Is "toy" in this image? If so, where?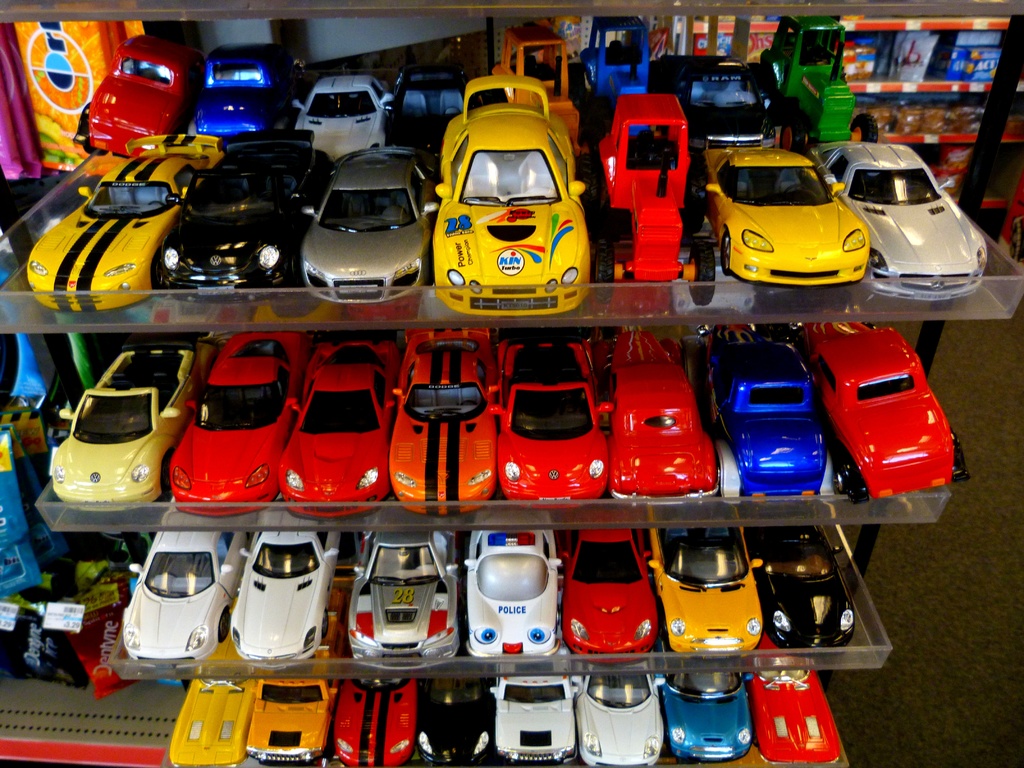
Yes, at <region>751, 10, 884, 162</region>.
